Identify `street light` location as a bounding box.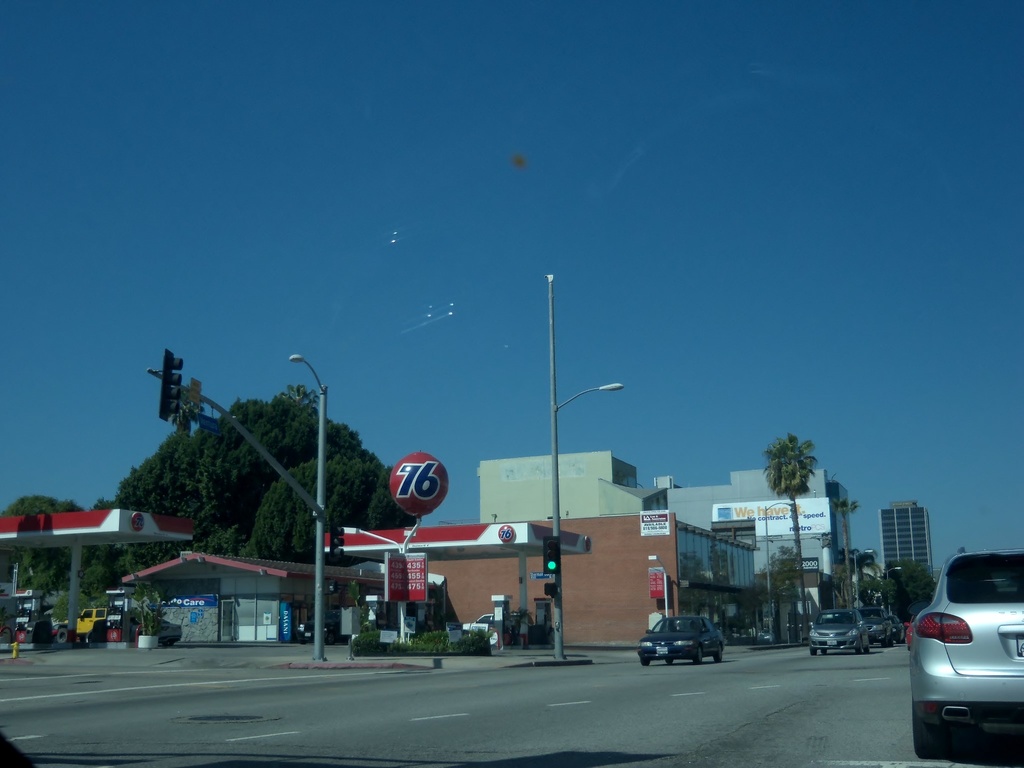
{"left": 540, "top": 268, "right": 621, "bottom": 662}.
